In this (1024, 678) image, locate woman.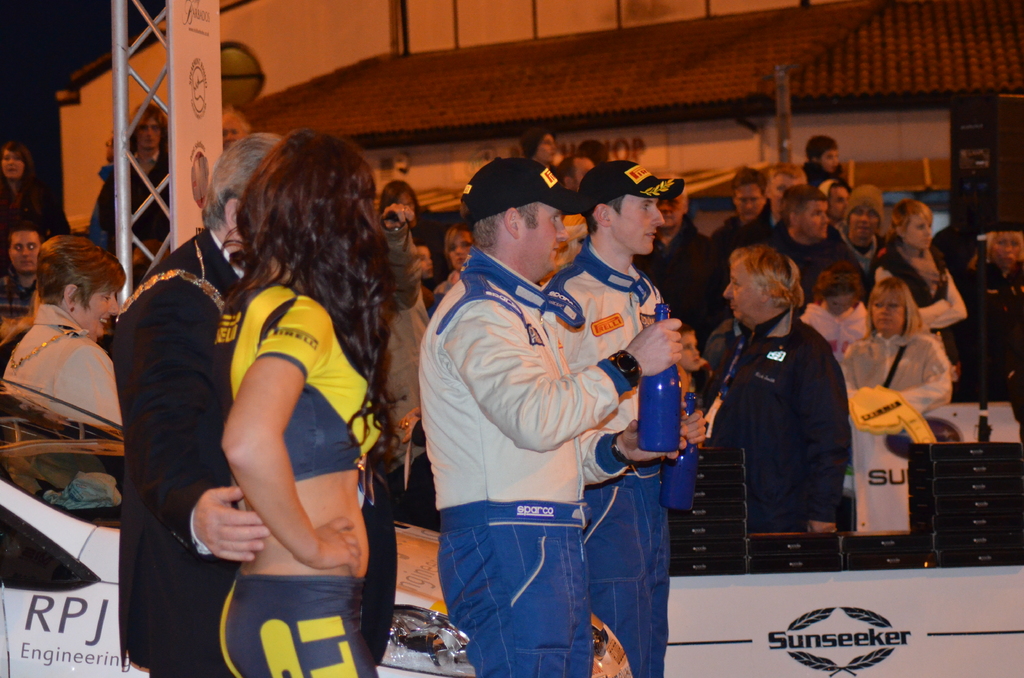
Bounding box: (0, 236, 132, 432).
